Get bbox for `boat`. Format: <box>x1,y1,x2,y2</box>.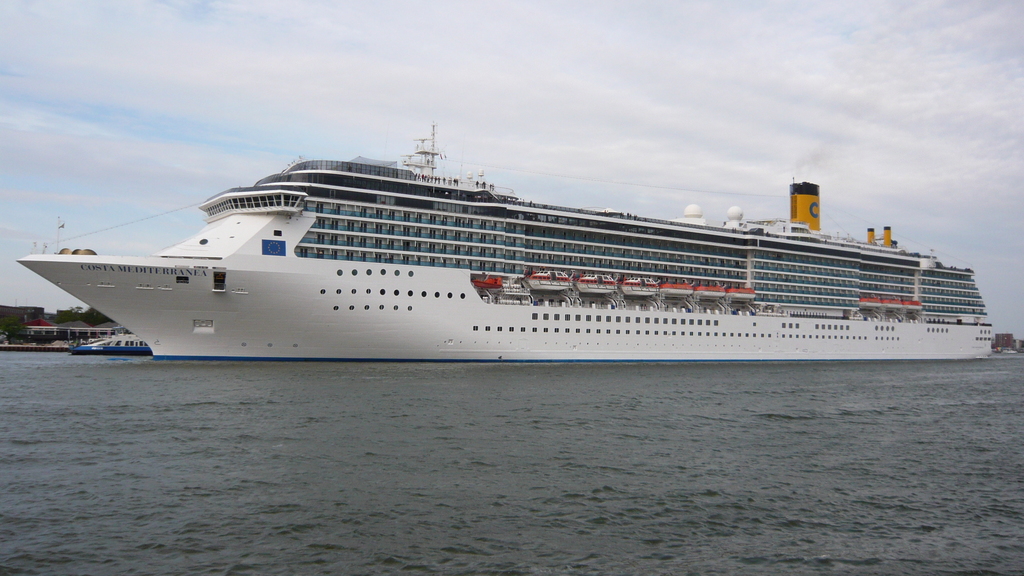
<box>16,118,1000,346</box>.
